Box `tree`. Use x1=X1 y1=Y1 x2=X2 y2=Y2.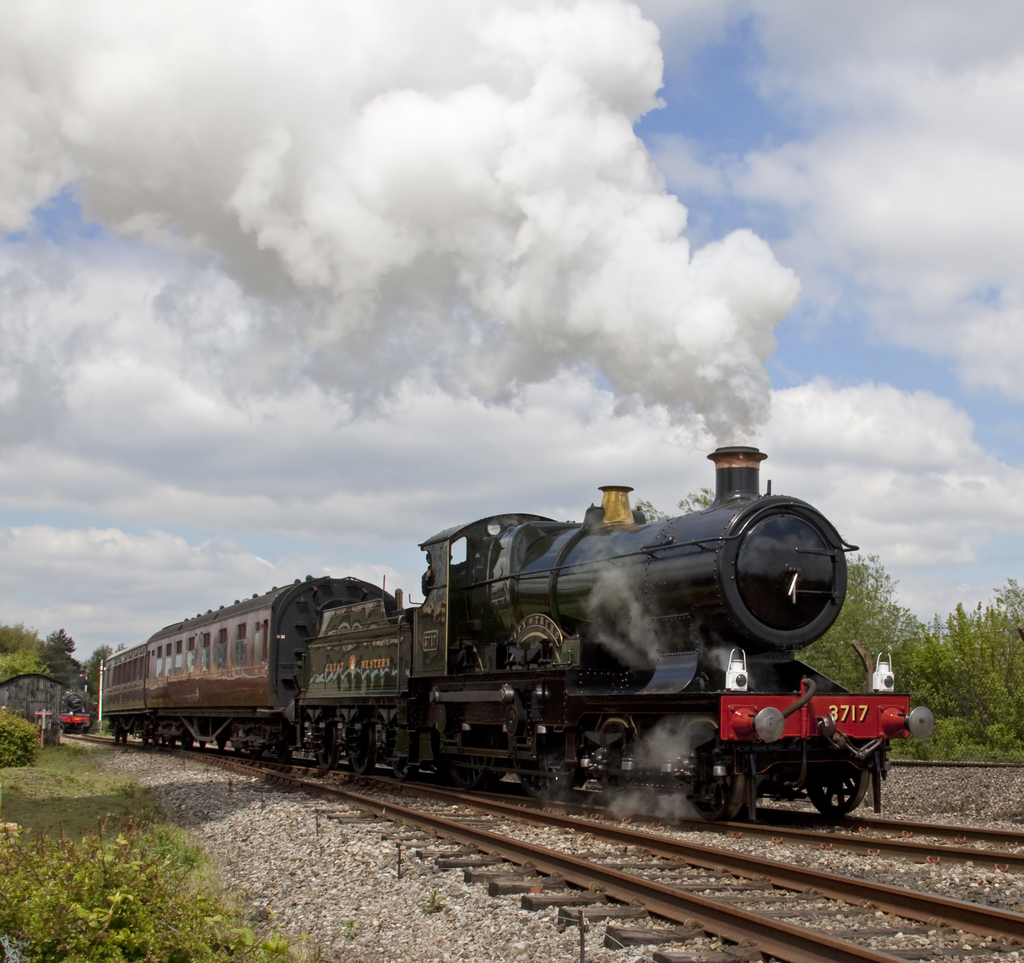
x1=0 y1=624 x2=40 y2=674.
